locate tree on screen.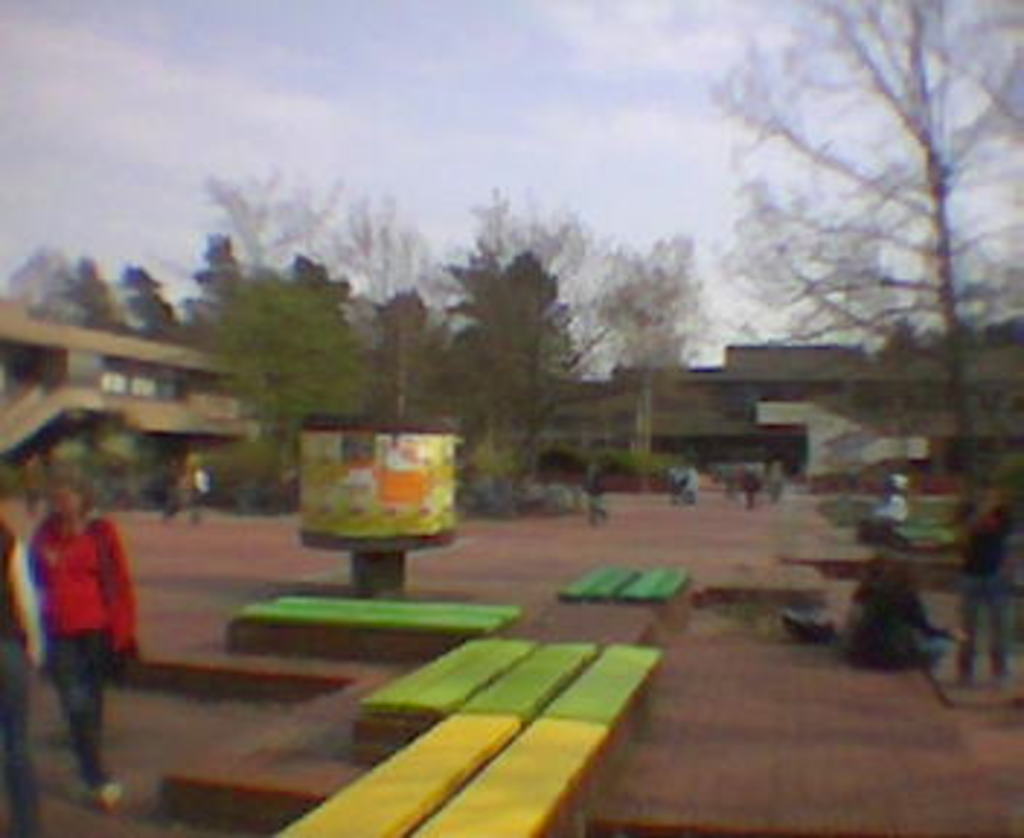
On screen at BBox(457, 204, 637, 503).
